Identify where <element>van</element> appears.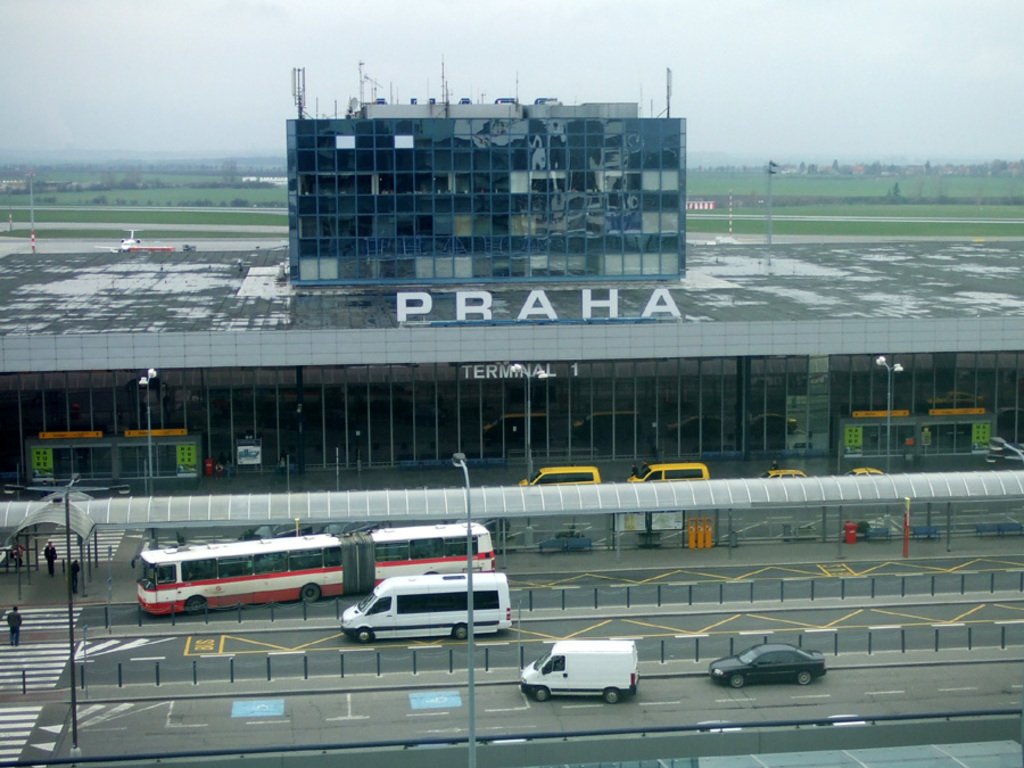
Appears at Rect(337, 571, 515, 642).
